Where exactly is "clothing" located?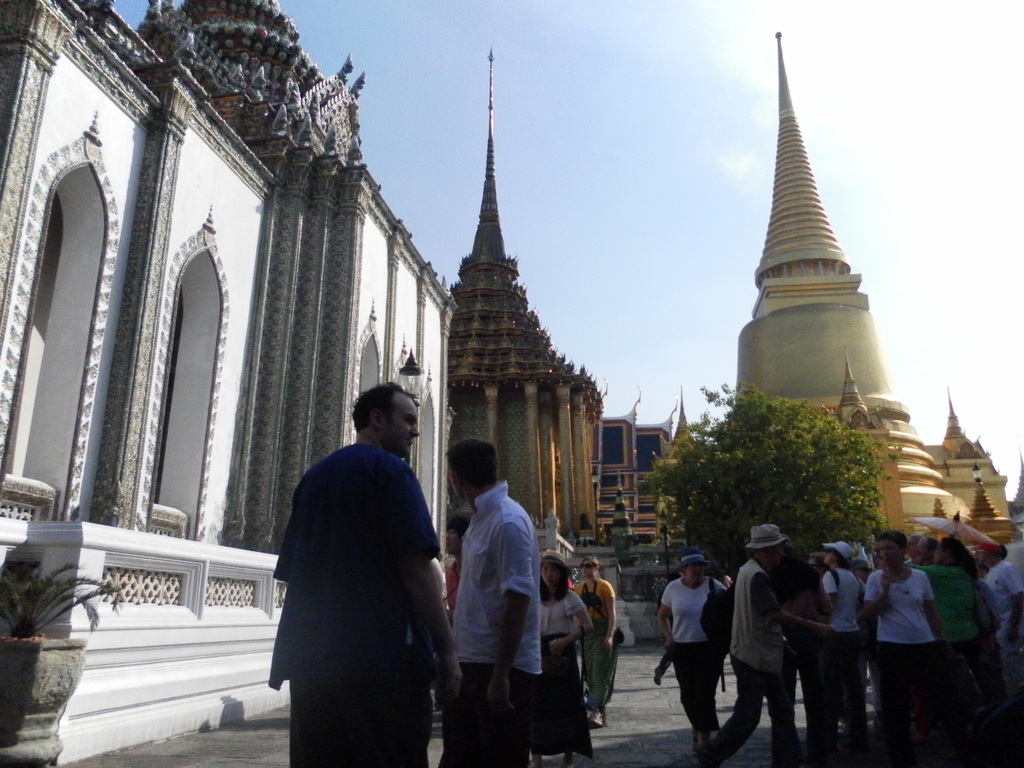
Its bounding box is {"left": 444, "top": 476, "right": 542, "bottom": 767}.
